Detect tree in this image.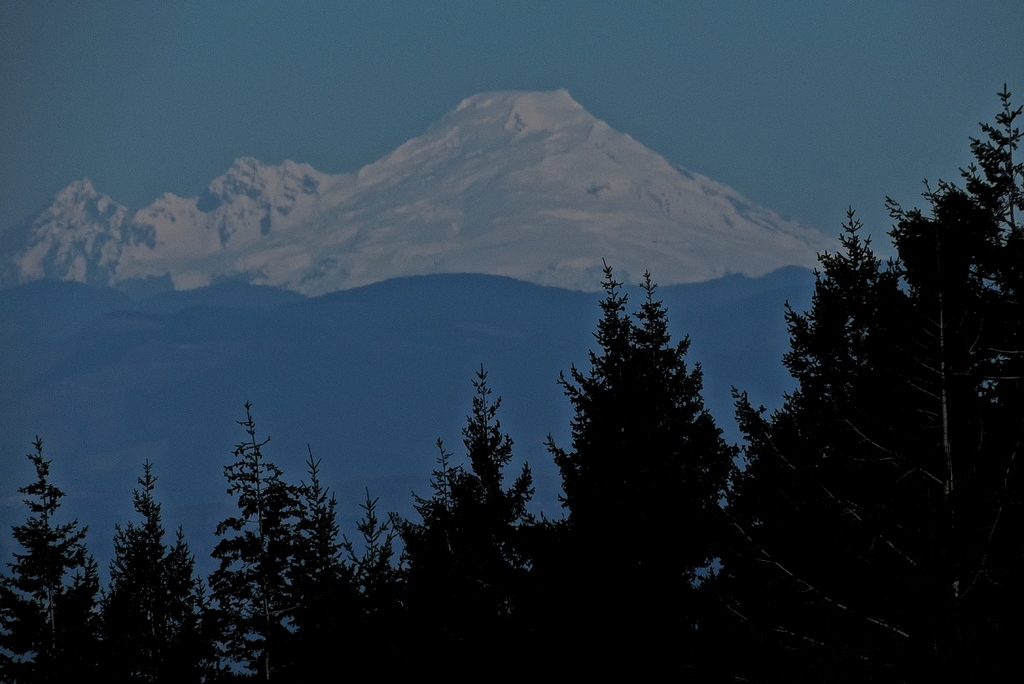
Detection: [left=886, top=81, right=1023, bottom=683].
